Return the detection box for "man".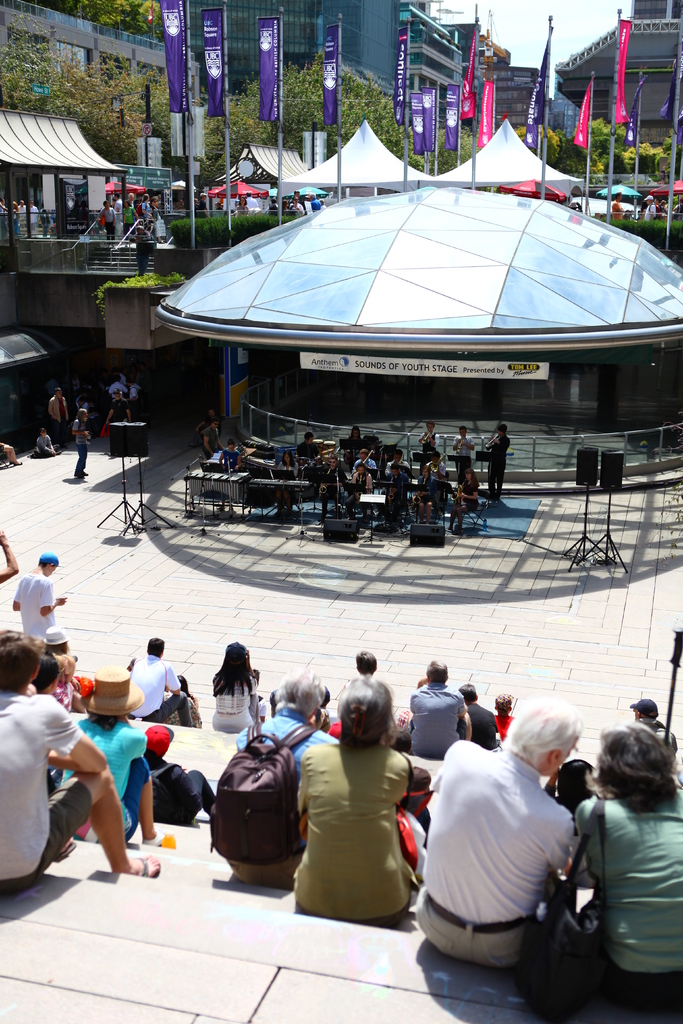
locate(217, 440, 243, 512).
